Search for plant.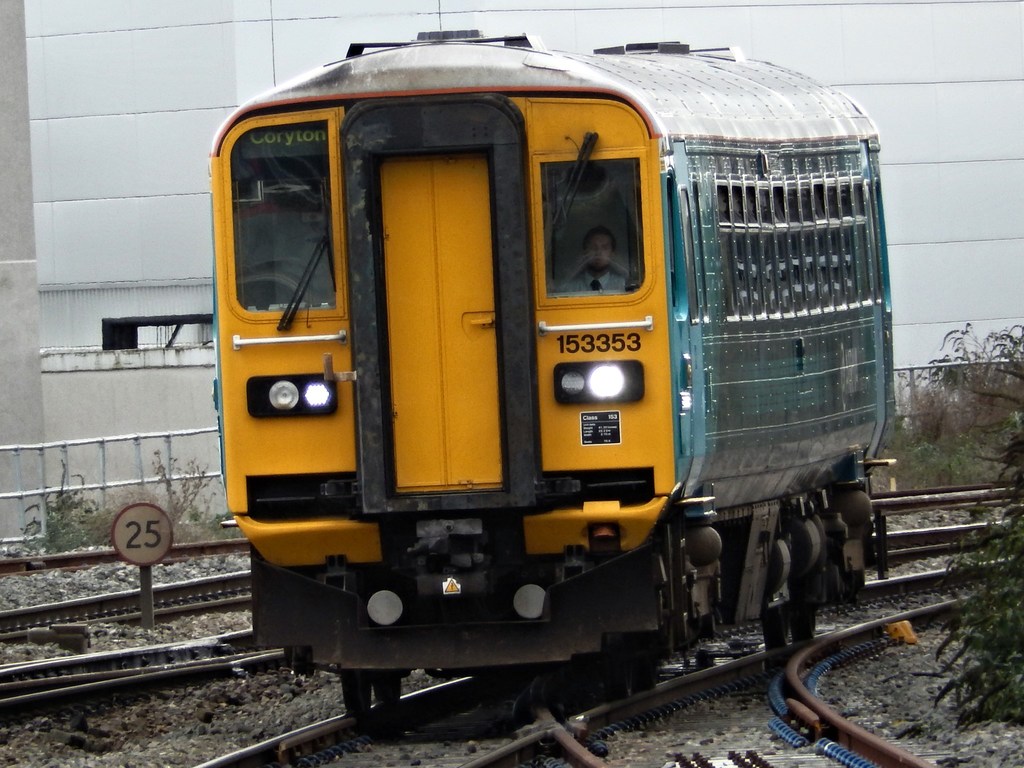
Found at region(83, 486, 203, 548).
